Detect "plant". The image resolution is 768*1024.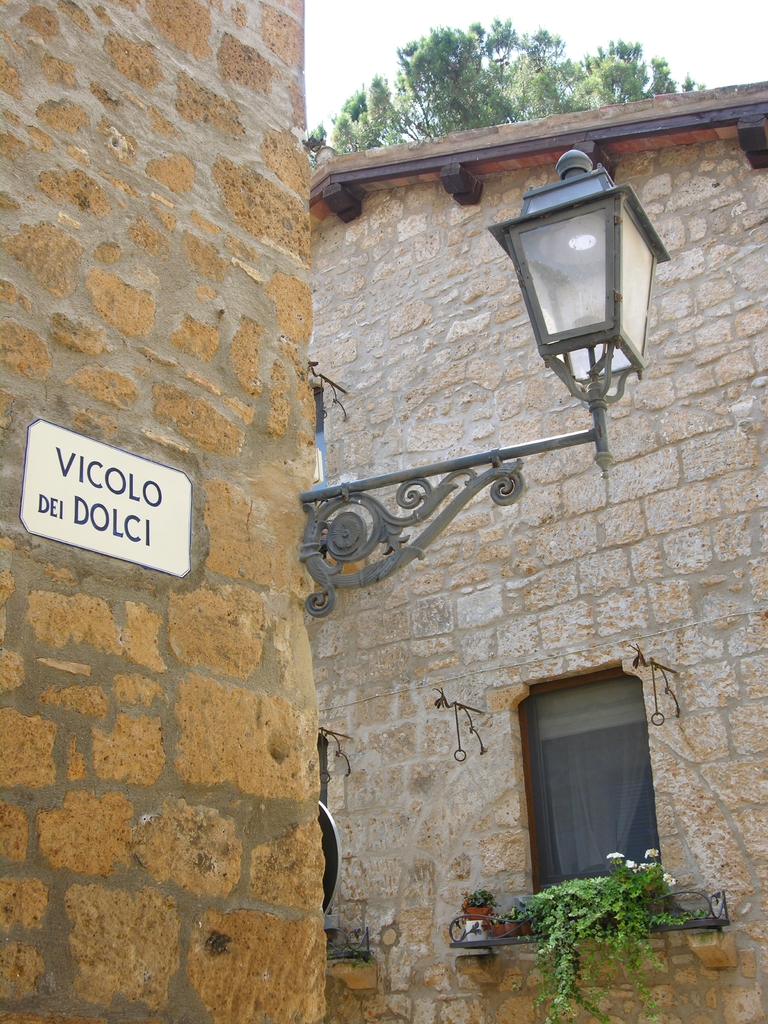
500, 844, 717, 977.
